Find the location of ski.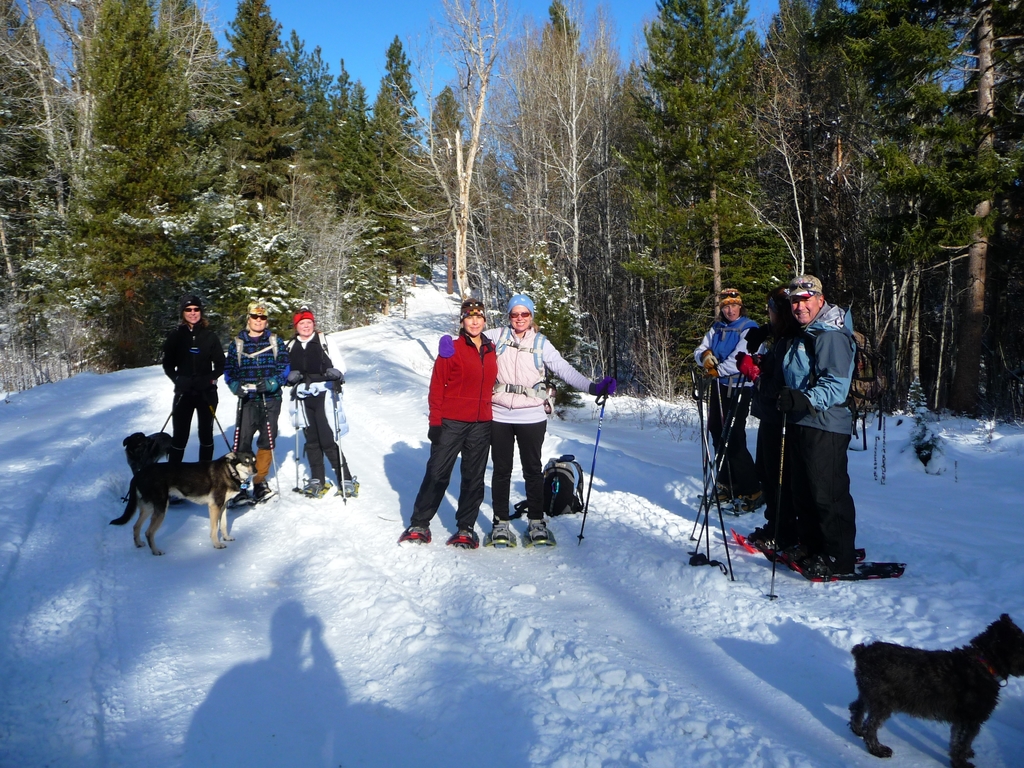
Location: (737,529,868,557).
